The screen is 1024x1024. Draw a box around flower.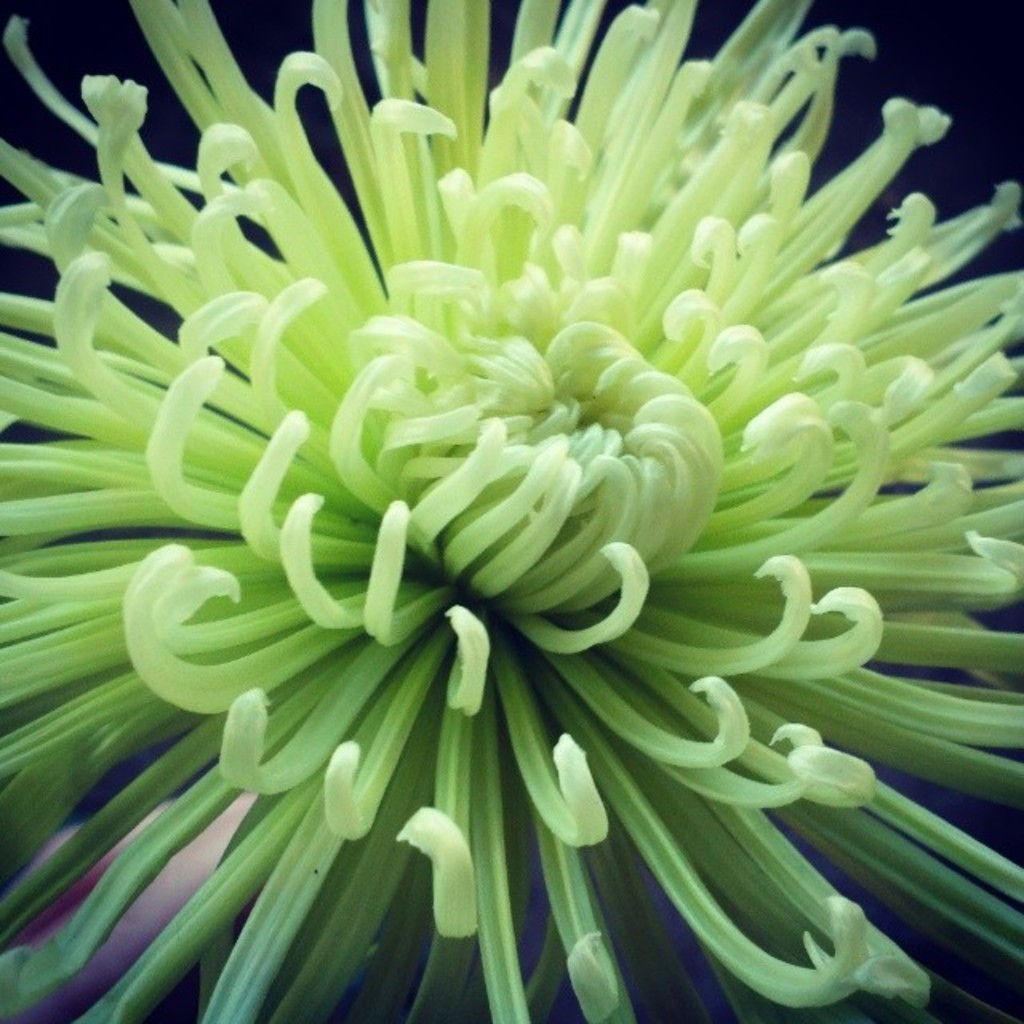
<box>48,32,957,936</box>.
